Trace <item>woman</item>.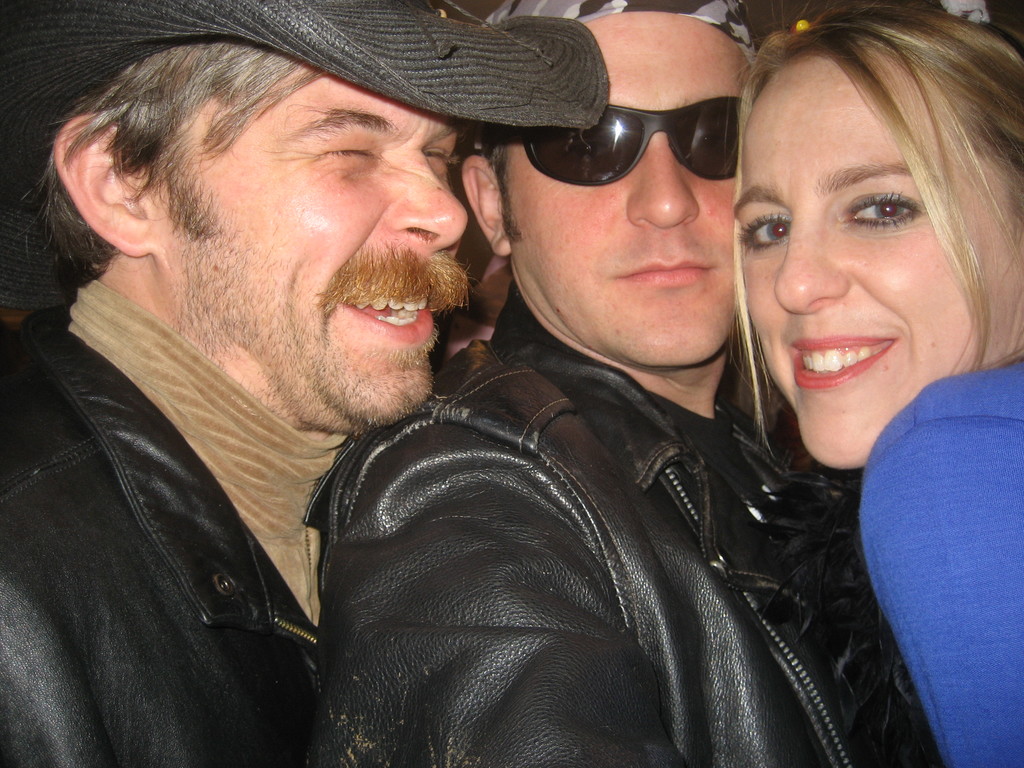
Traced to bbox(690, 0, 1023, 701).
